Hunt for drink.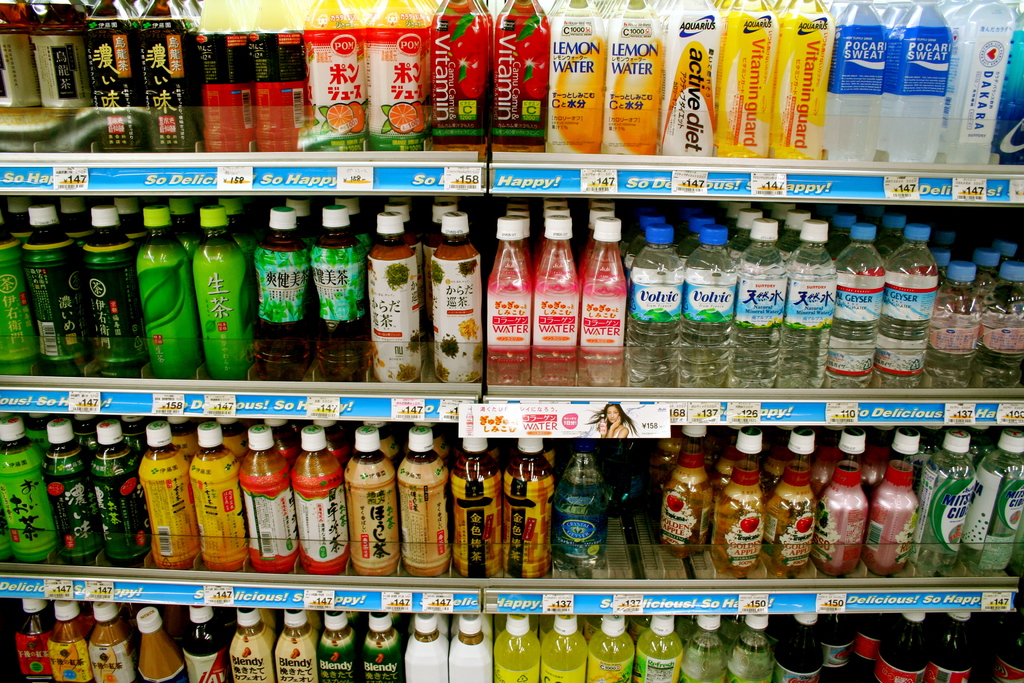
Hunted down at (0,219,39,372).
